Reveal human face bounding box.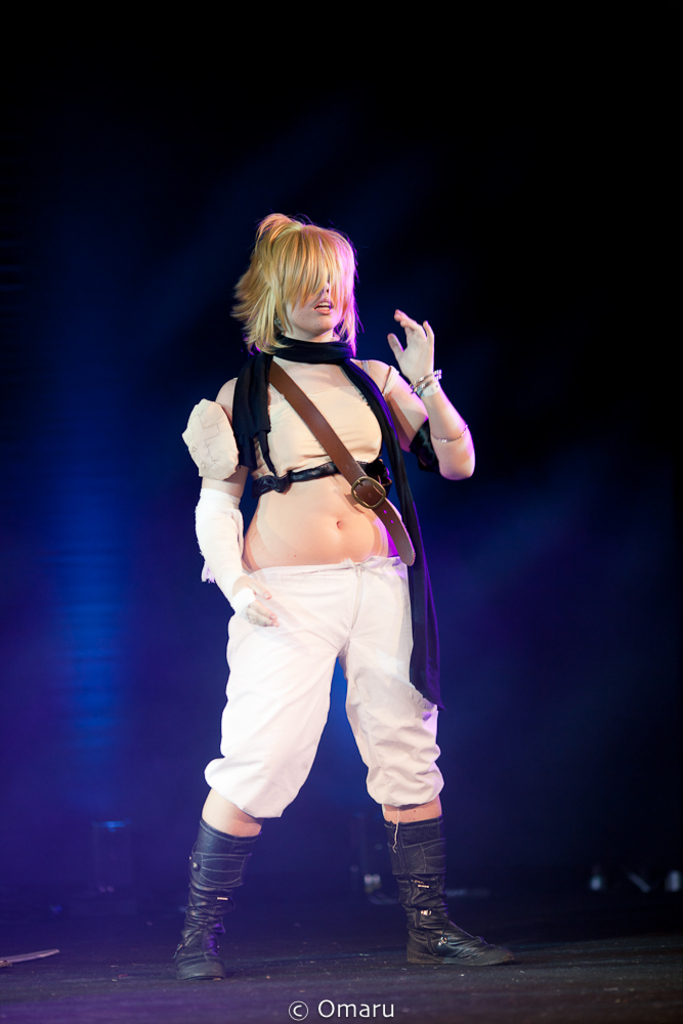
Revealed: 285:264:345:340.
